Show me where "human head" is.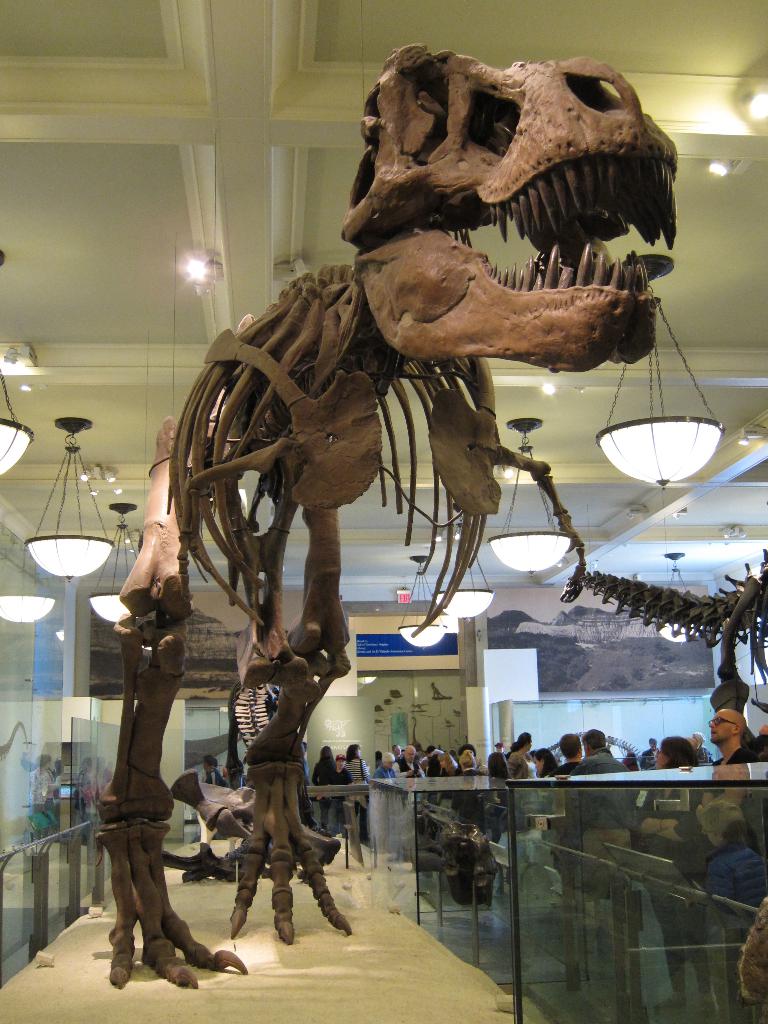
"human head" is at box(580, 730, 604, 758).
